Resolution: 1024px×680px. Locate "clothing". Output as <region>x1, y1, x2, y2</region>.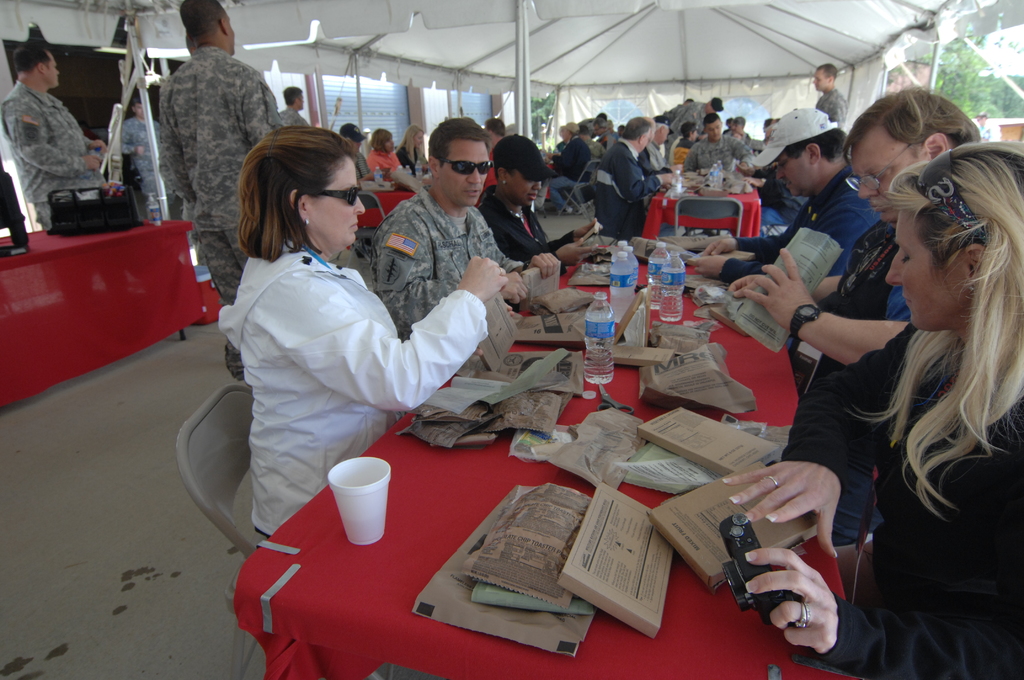
<region>794, 382, 1023, 679</region>.
